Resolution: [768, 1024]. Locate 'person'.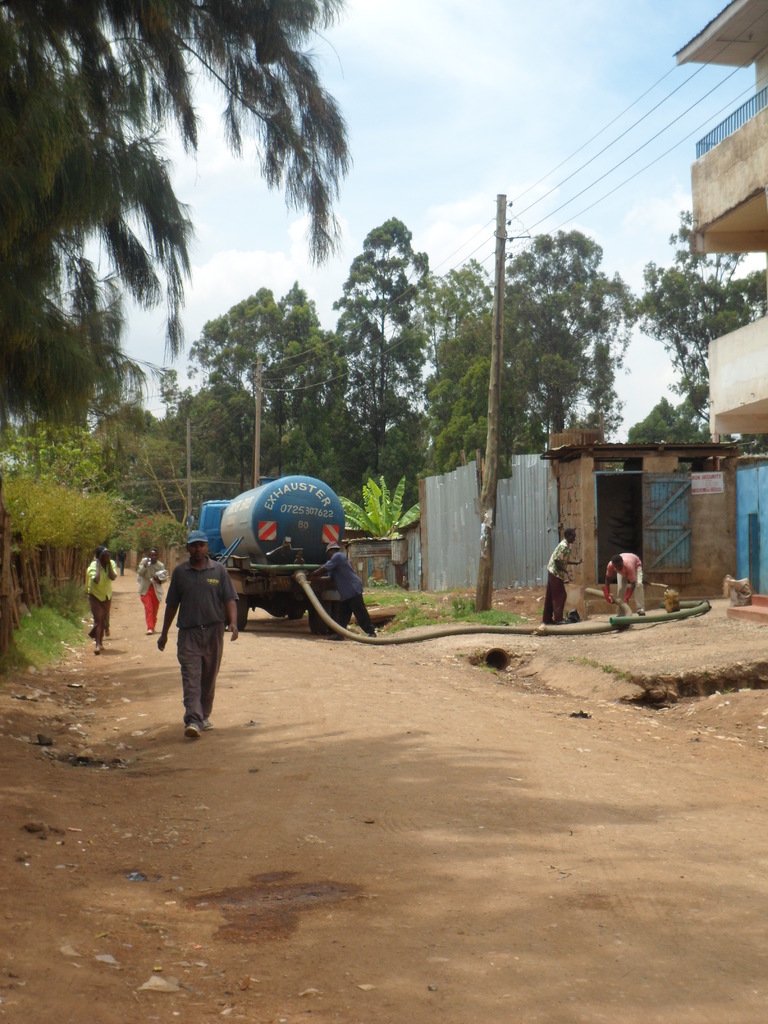
132/540/164/629.
